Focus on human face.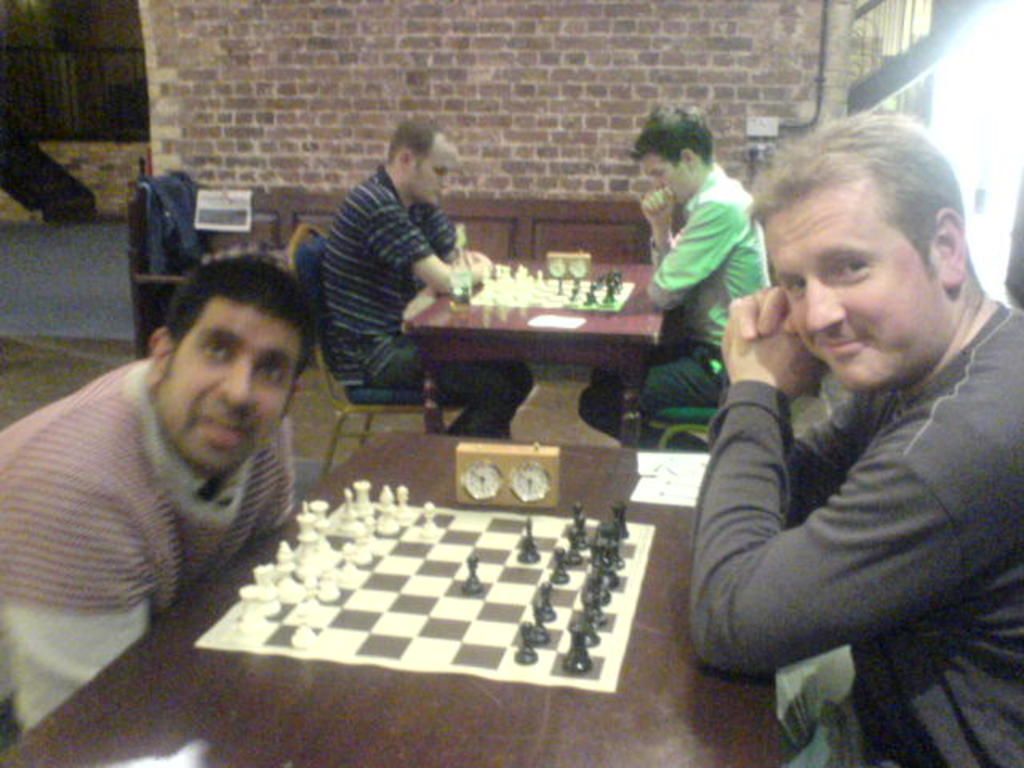
Focused at (648,150,688,208).
